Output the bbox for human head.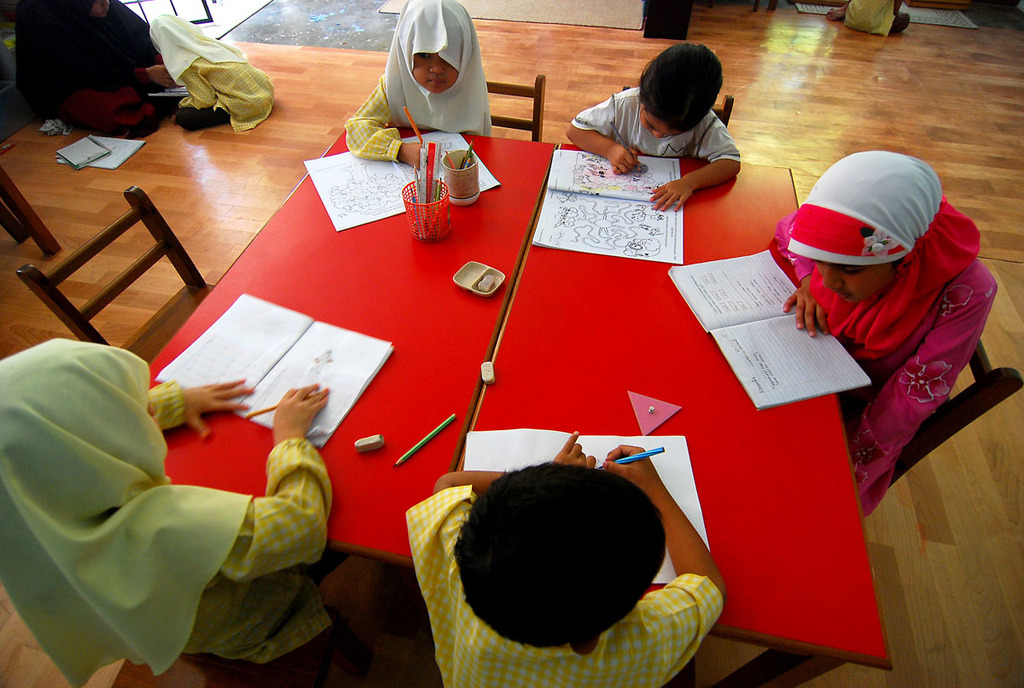
crop(90, 0, 111, 17).
